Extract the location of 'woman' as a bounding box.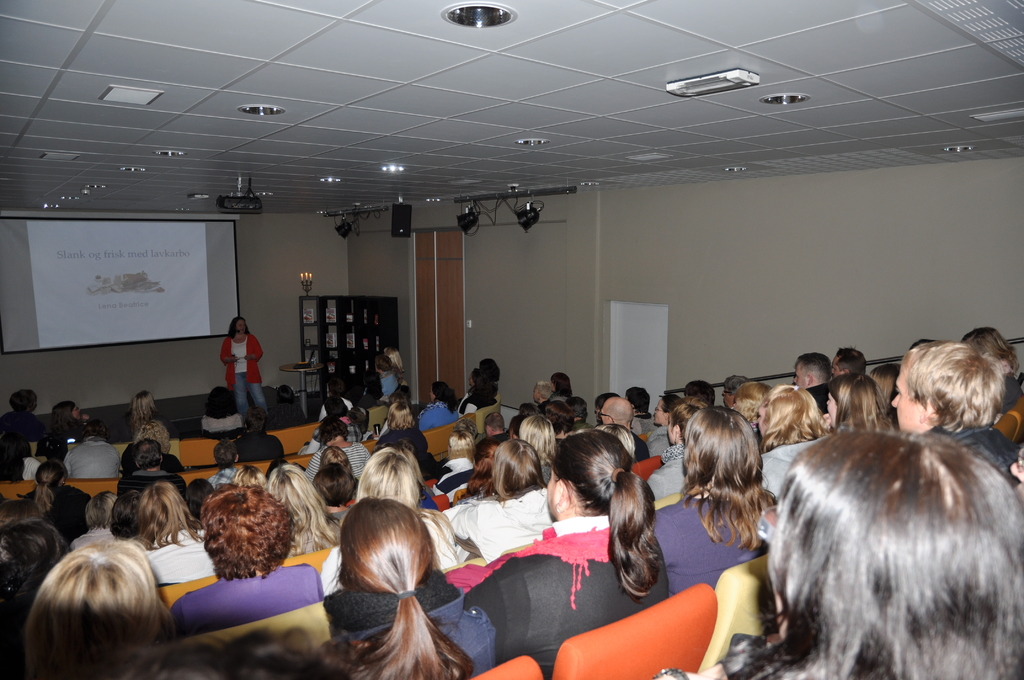
<box>479,353,500,385</box>.
